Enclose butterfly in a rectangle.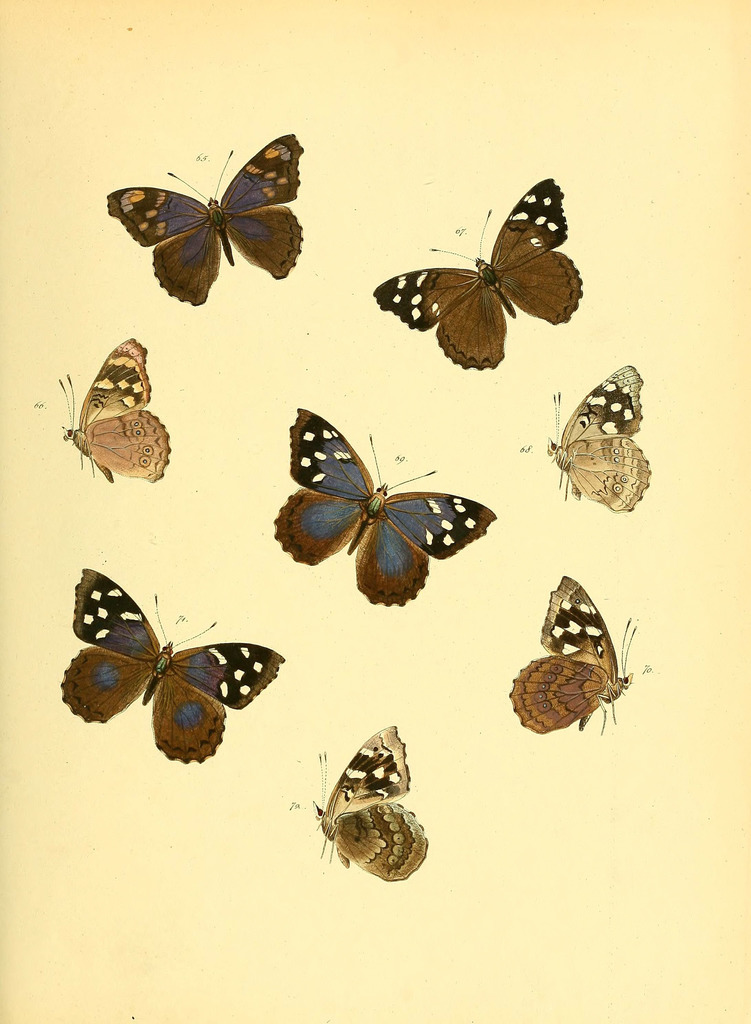
detection(268, 399, 493, 600).
